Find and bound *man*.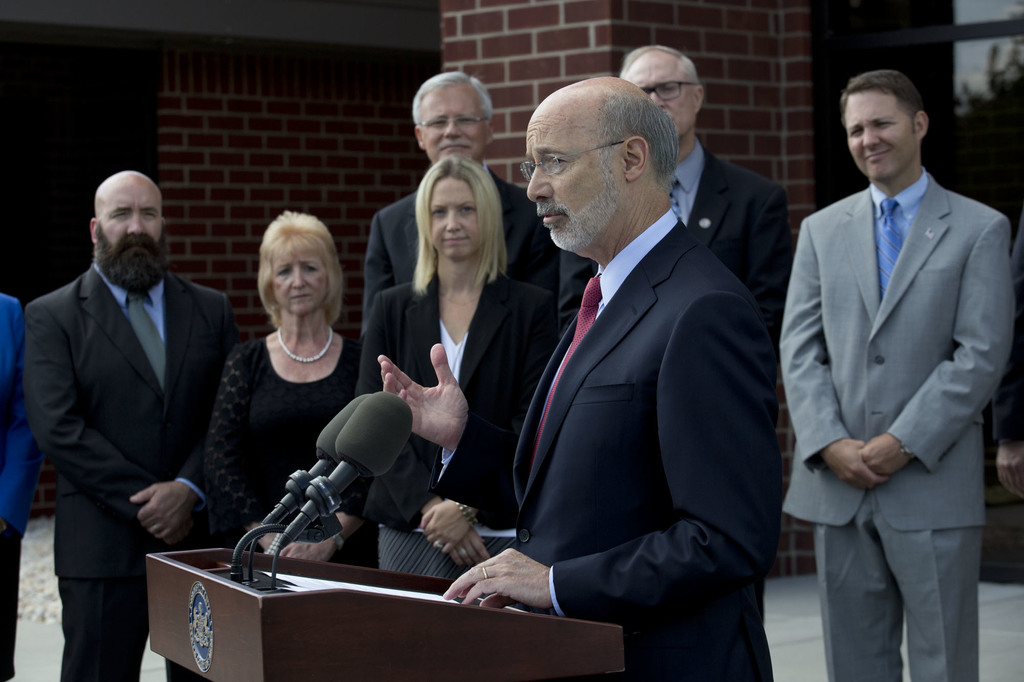
Bound: (left=622, top=46, right=780, bottom=308).
